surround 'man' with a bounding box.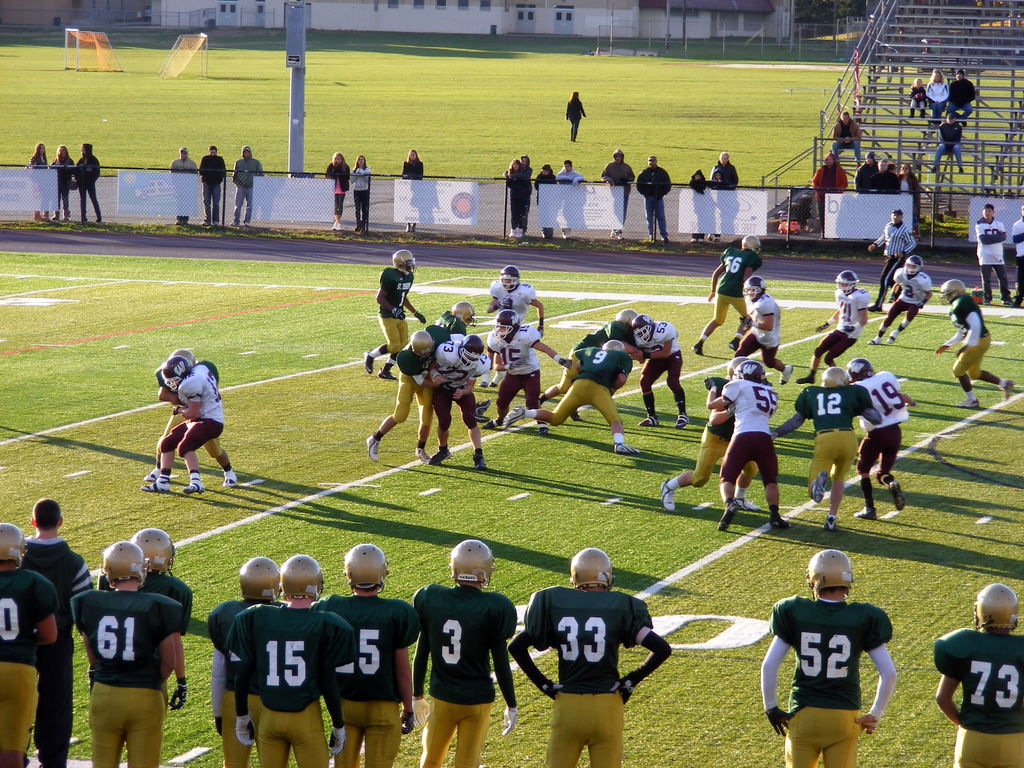
rect(865, 254, 940, 348).
